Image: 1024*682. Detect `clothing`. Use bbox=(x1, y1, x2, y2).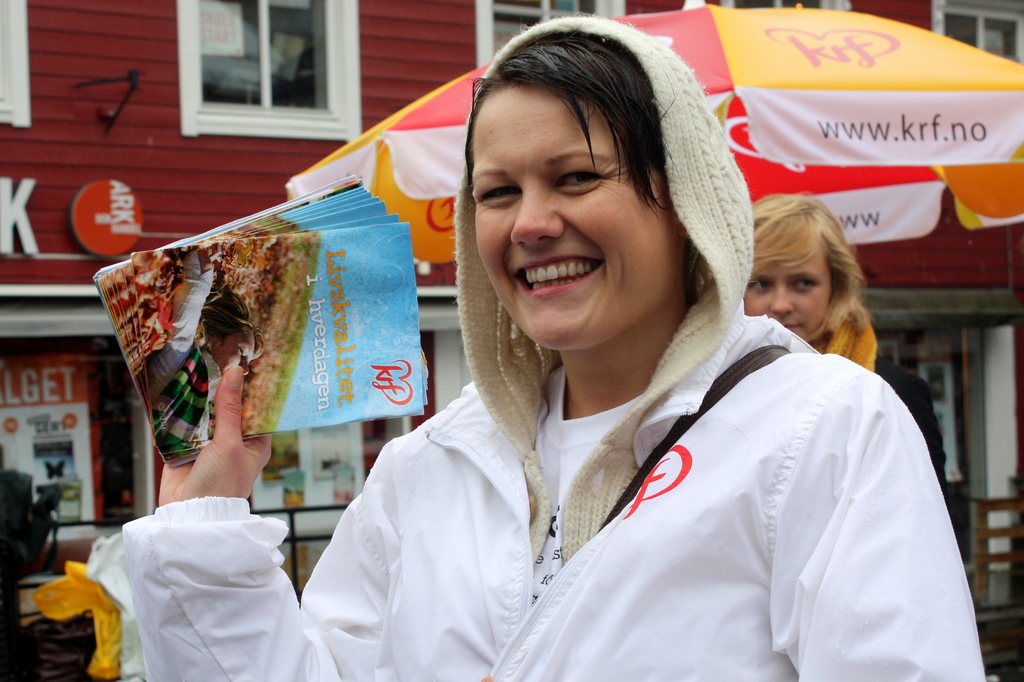
bbox=(824, 308, 948, 493).
